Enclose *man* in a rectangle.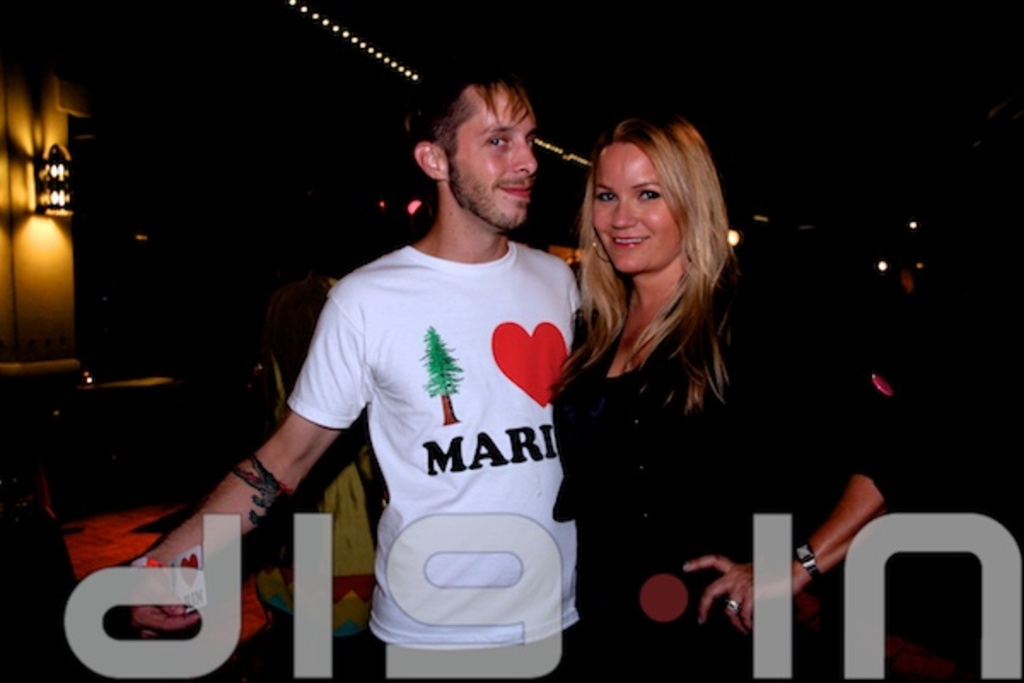
<box>205,79,654,652</box>.
